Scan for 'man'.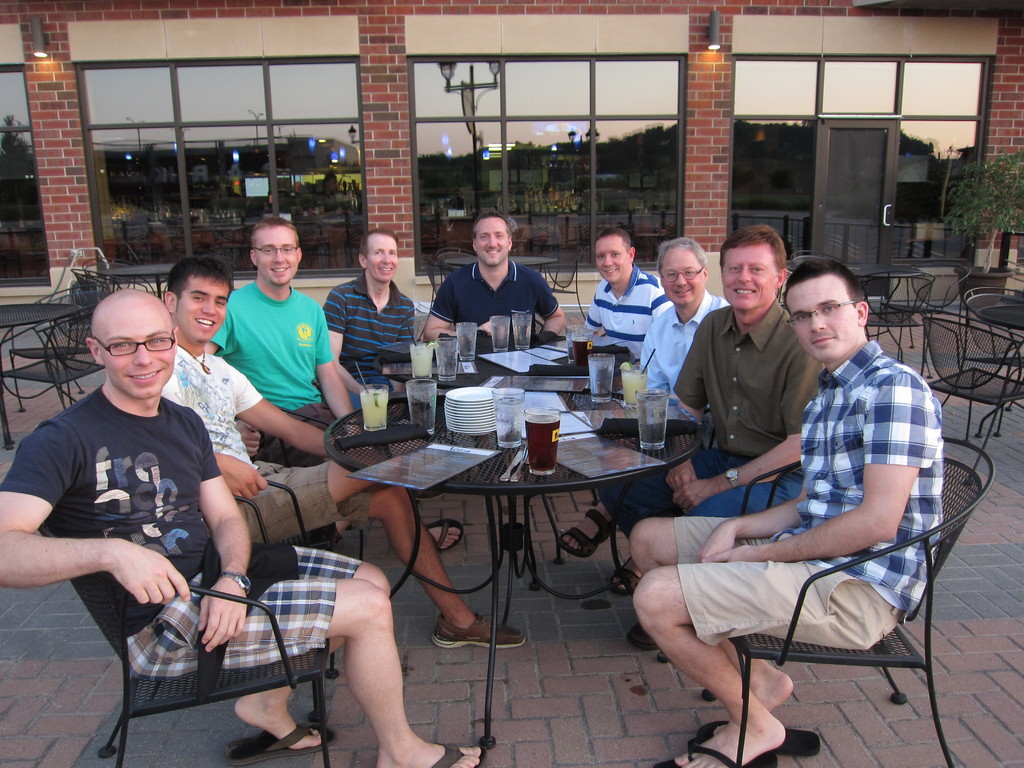
Scan result: locate(206, 220, 468, 549).
